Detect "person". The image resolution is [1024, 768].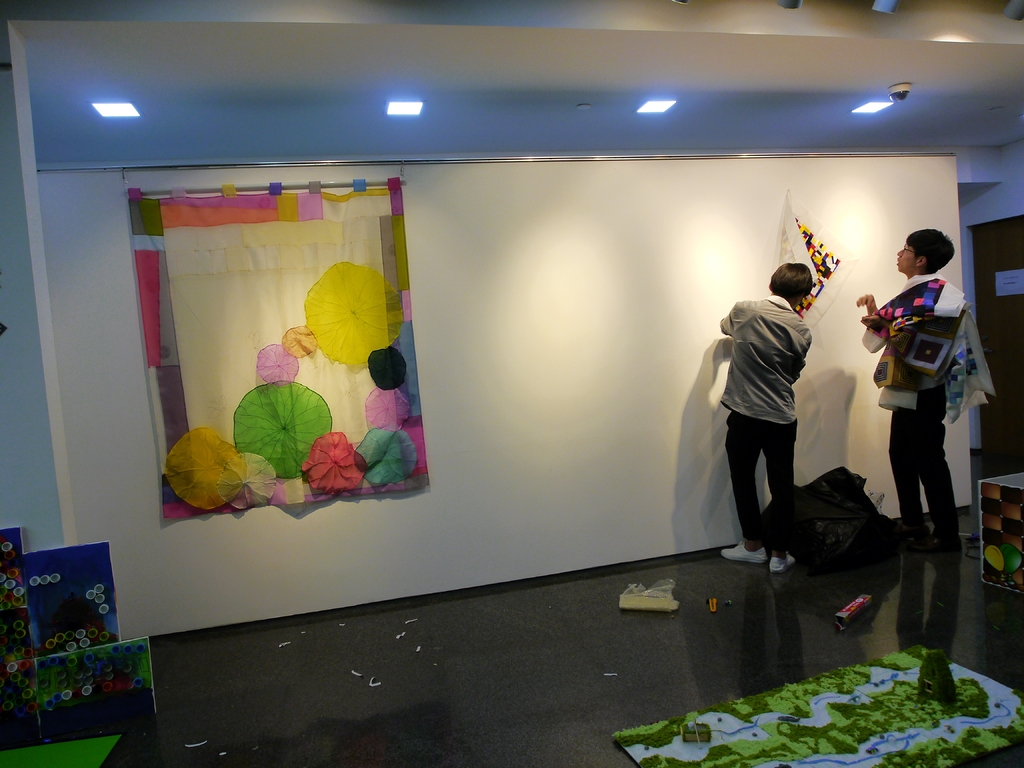
x1=877 y1=225 x2=978 y2=588.
